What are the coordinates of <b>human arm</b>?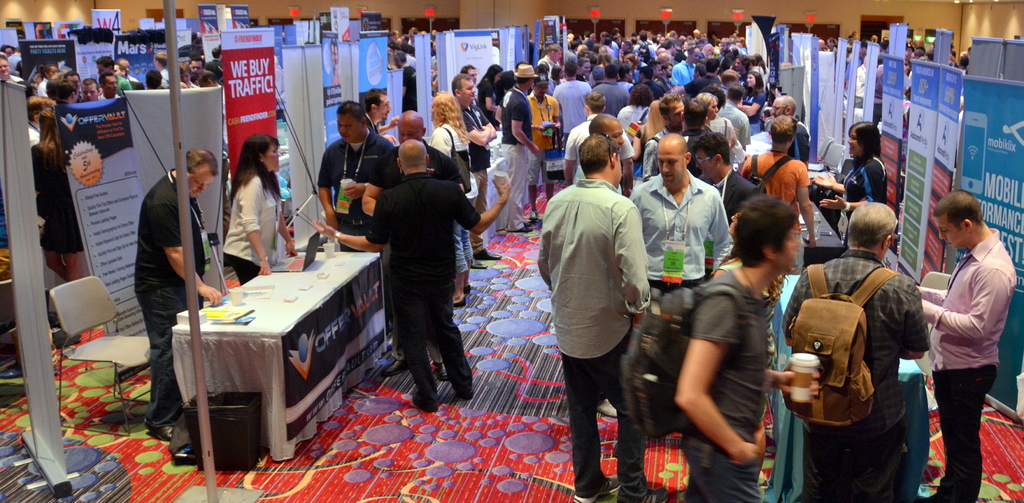
Rect(736, 90, 766, 119).
